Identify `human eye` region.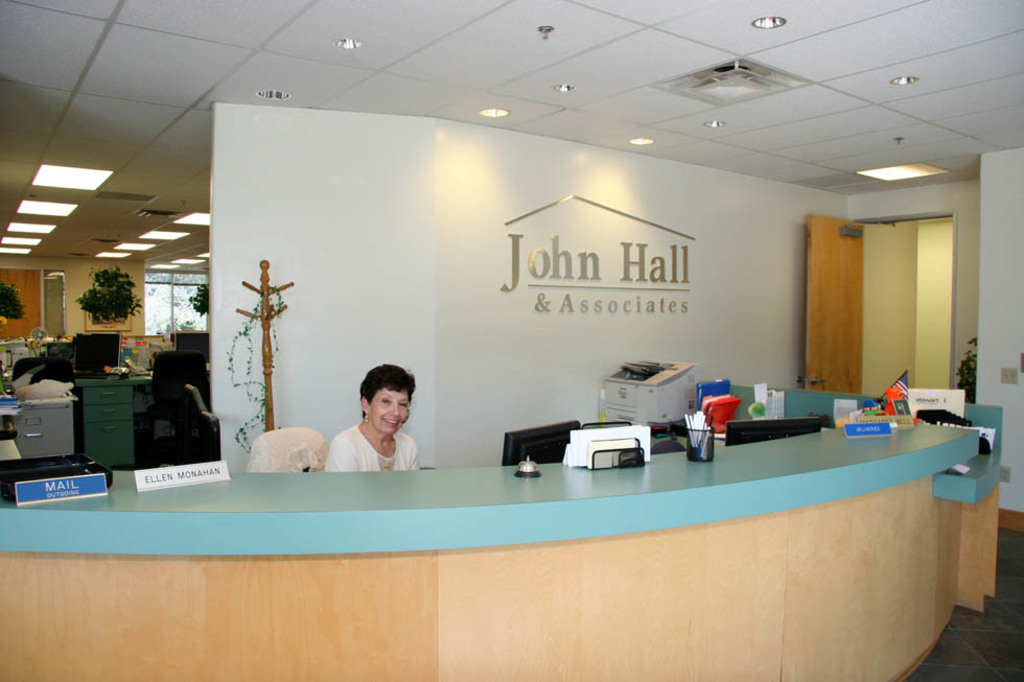
Region: (398,402,408,409).
